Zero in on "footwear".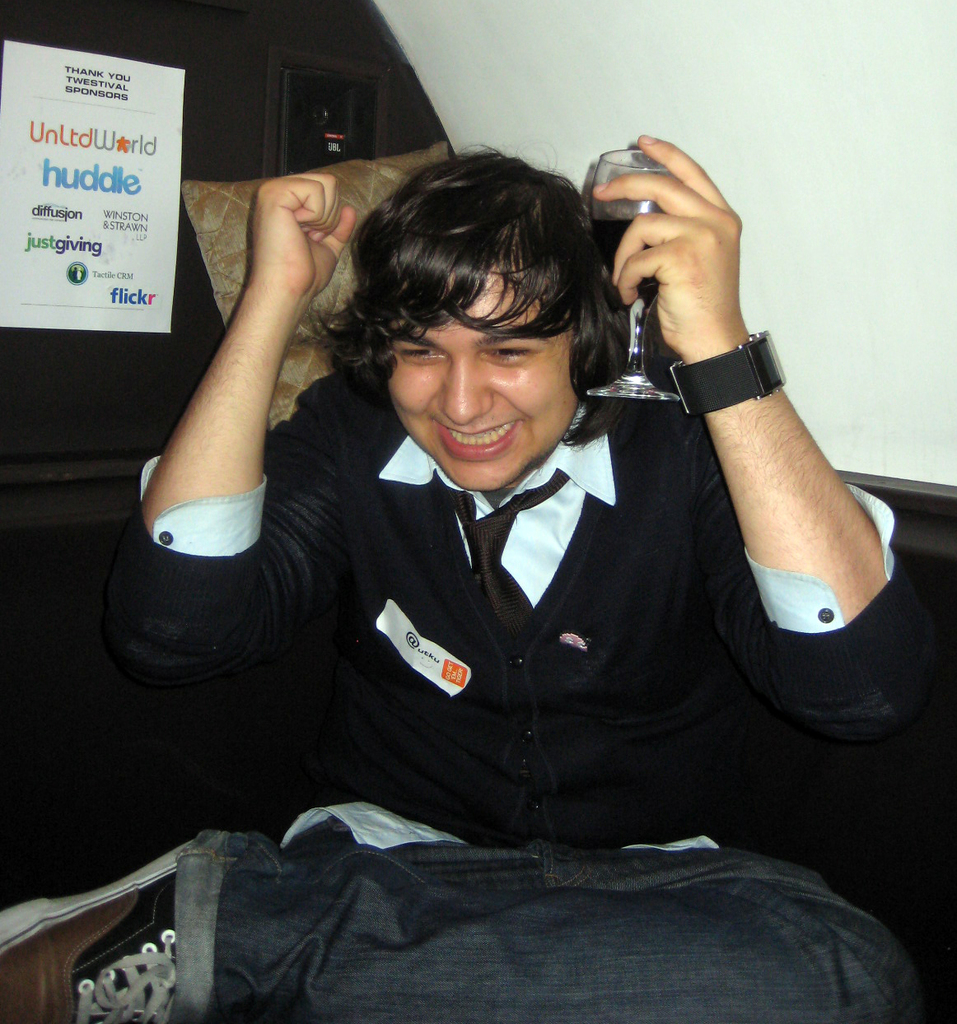
Zeroed in: [left=5, top=834, right=233, bottom=1017].
